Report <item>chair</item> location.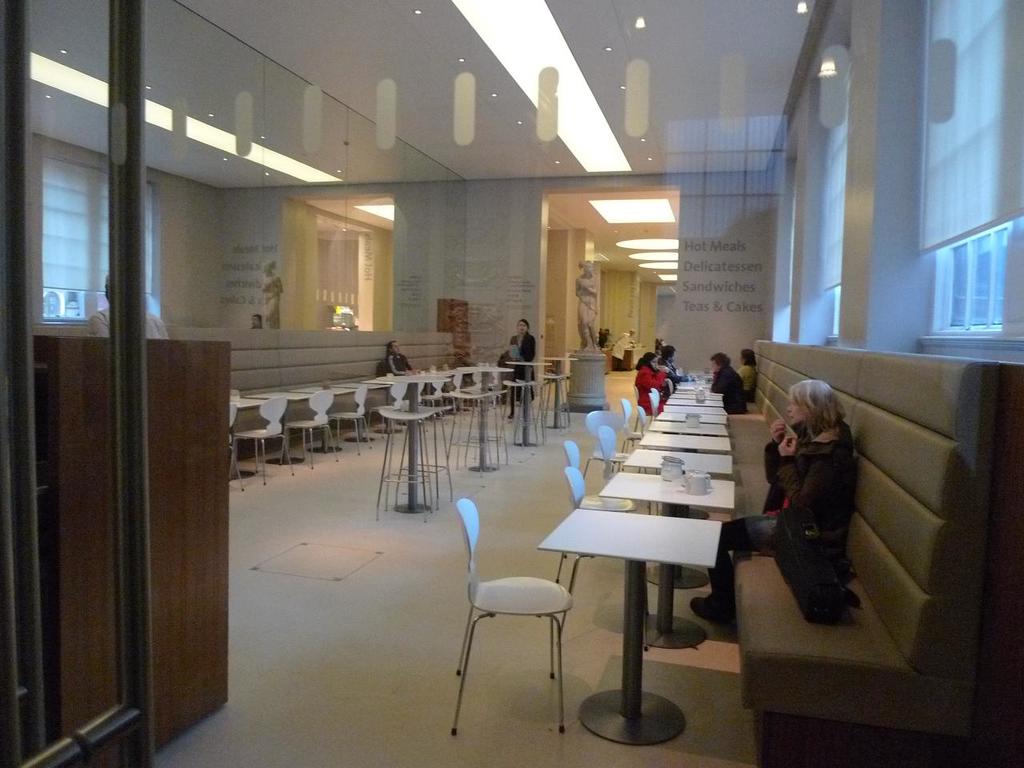
Report: l=413, t=370, r=425, b=397.
